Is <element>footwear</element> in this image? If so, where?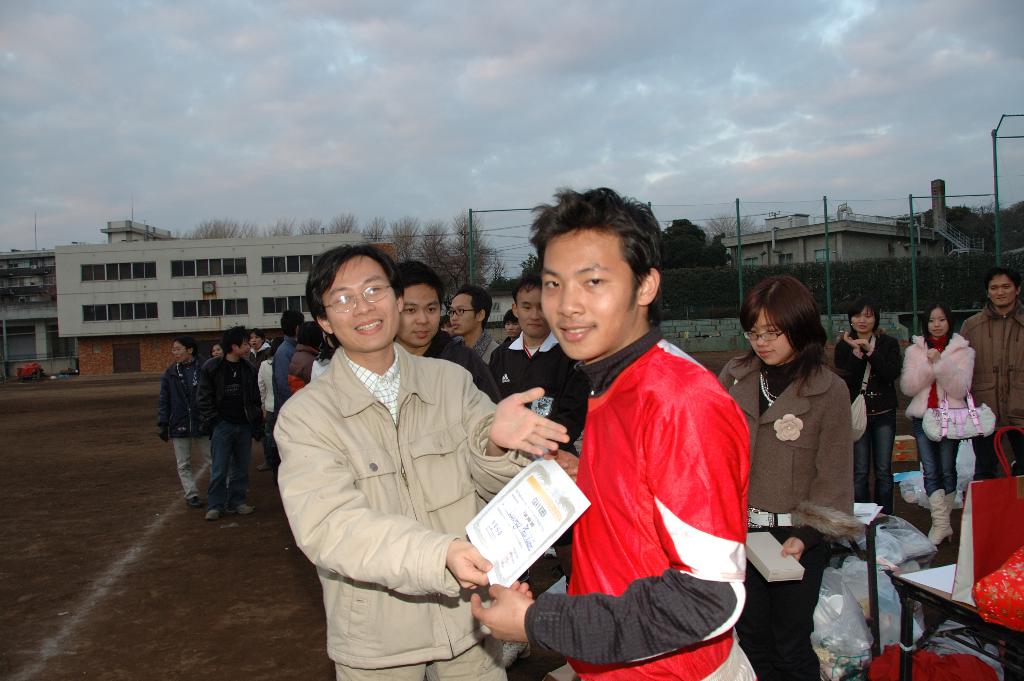
Yes, at [x1=927, y1=488, x2=954, y2=545].
